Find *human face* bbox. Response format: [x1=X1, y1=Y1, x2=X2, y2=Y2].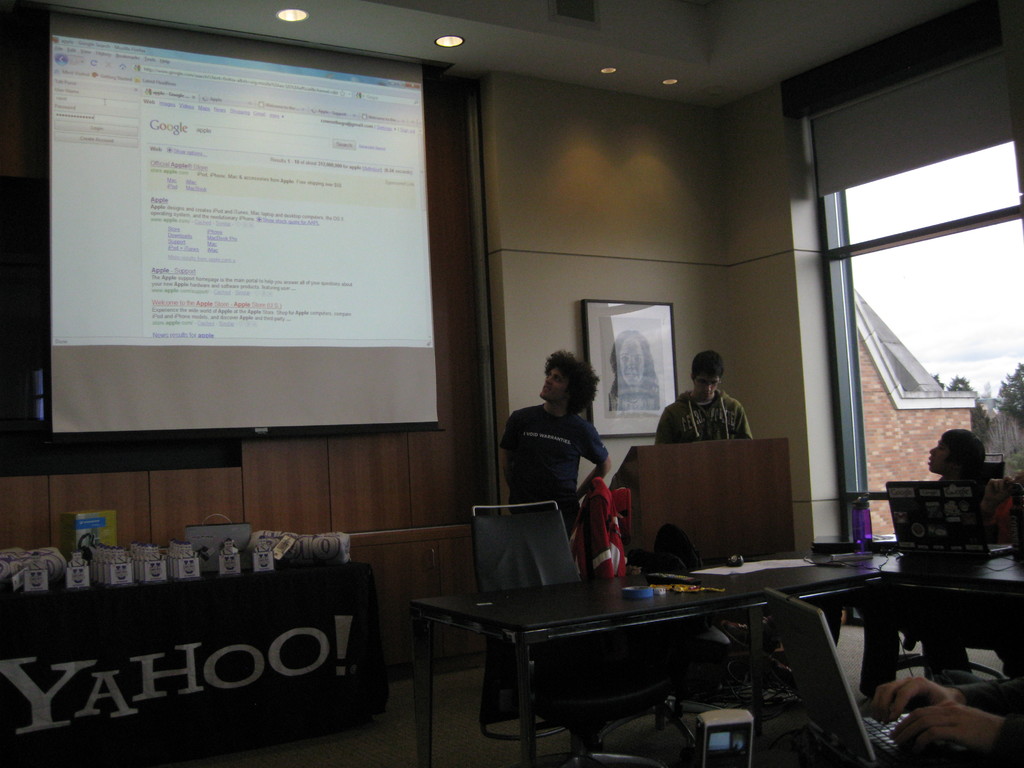
[x1=542, y1=365, x2=568, y2=400].
